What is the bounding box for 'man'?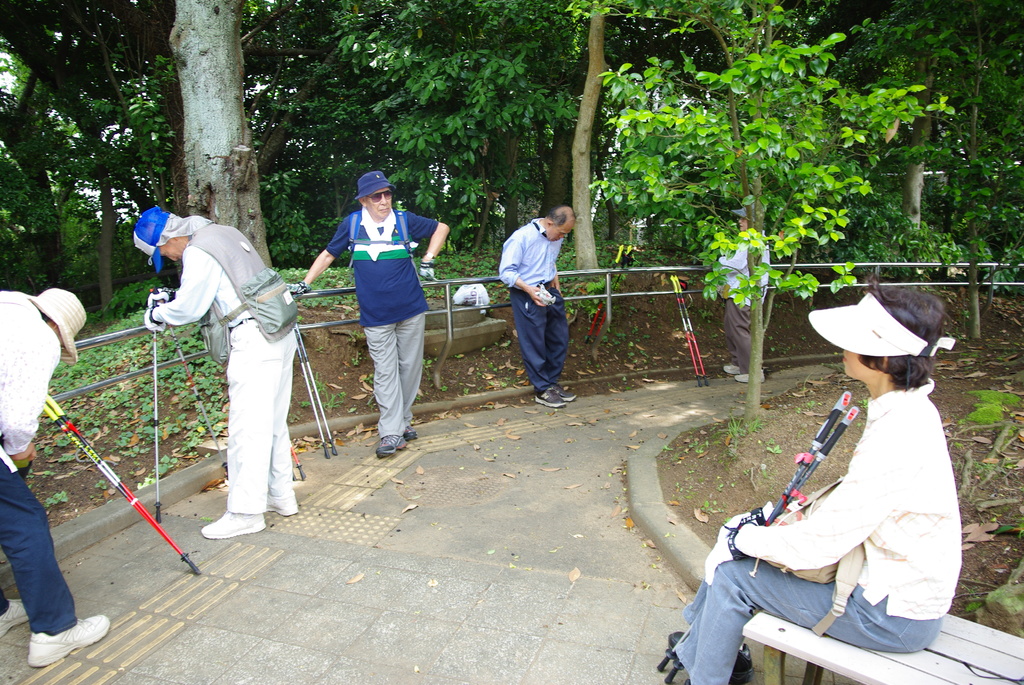
bbox=[494, 207, 574, 409].
